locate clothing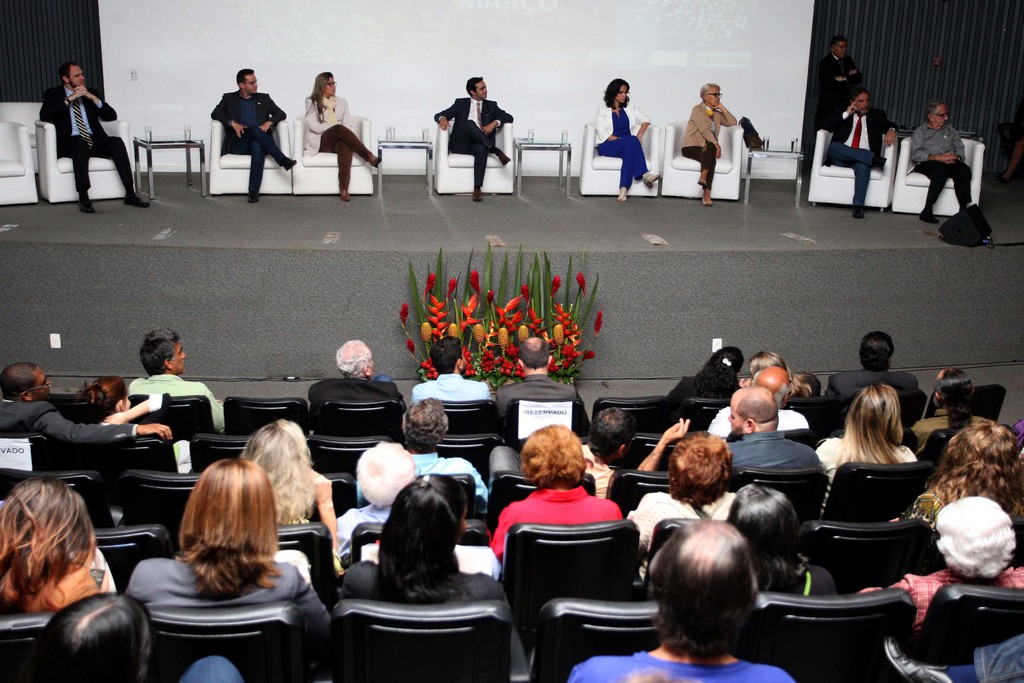
[x1=438, y1=89, x2=506, y2=189]
